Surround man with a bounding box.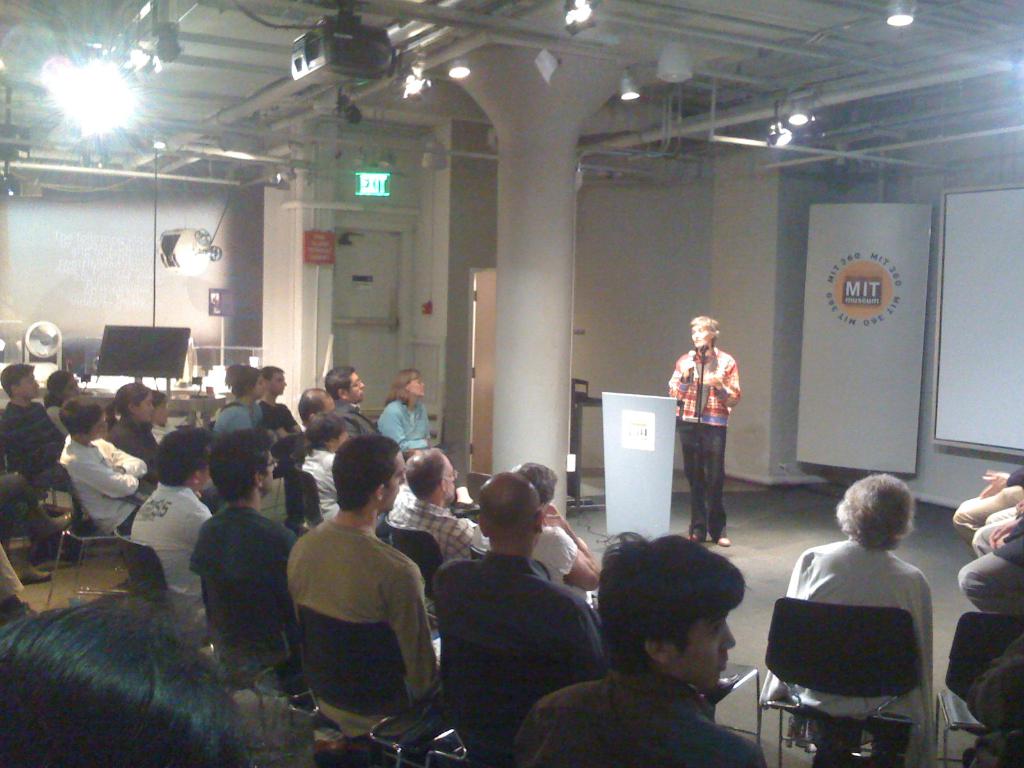
<region>0, 363, 94, 524</region>.
